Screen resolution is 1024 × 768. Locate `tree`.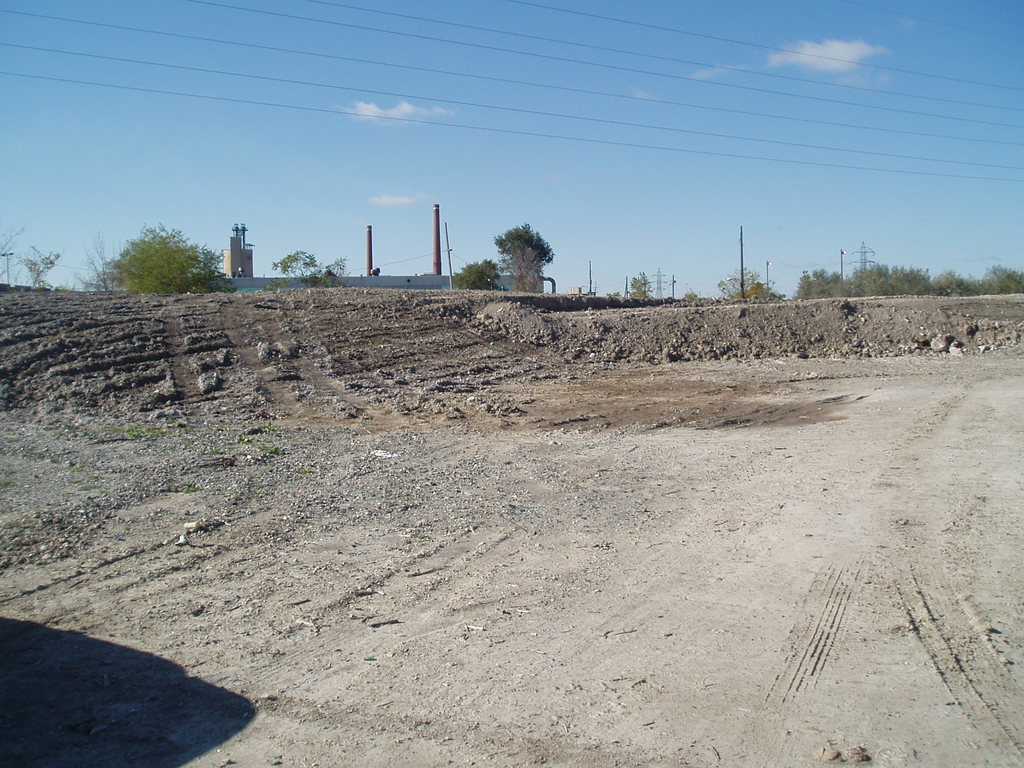
left=799, top=266, right=847, bottom=296.
